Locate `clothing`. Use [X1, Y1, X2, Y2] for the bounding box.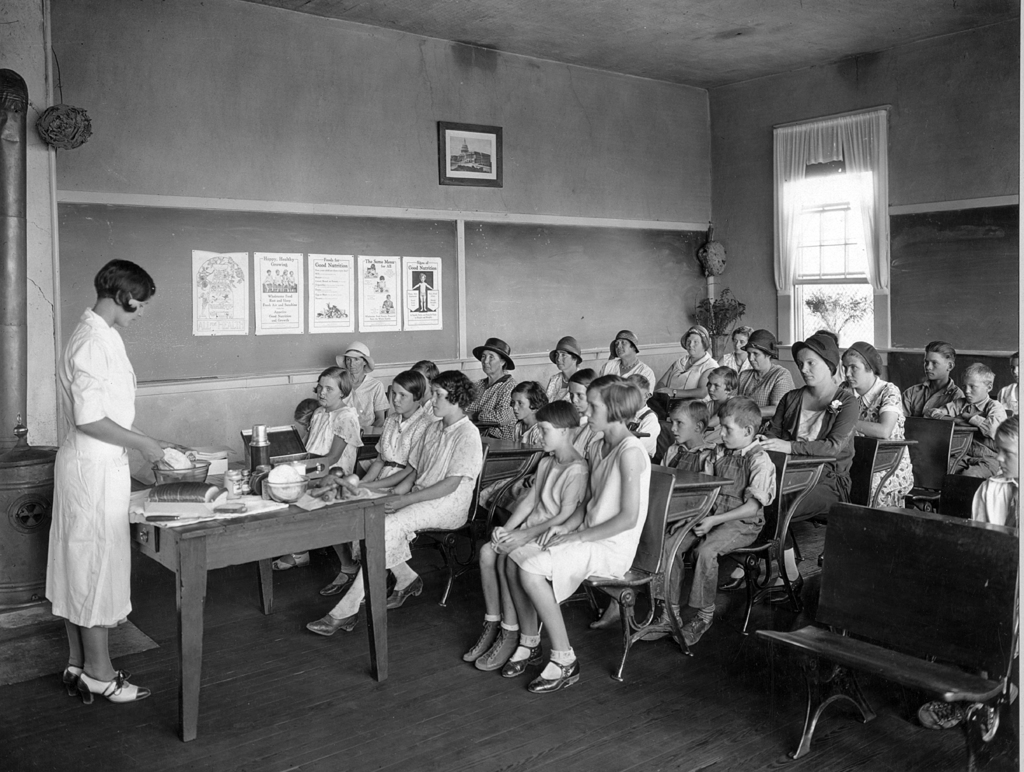
[541, 370, 581, 406].
